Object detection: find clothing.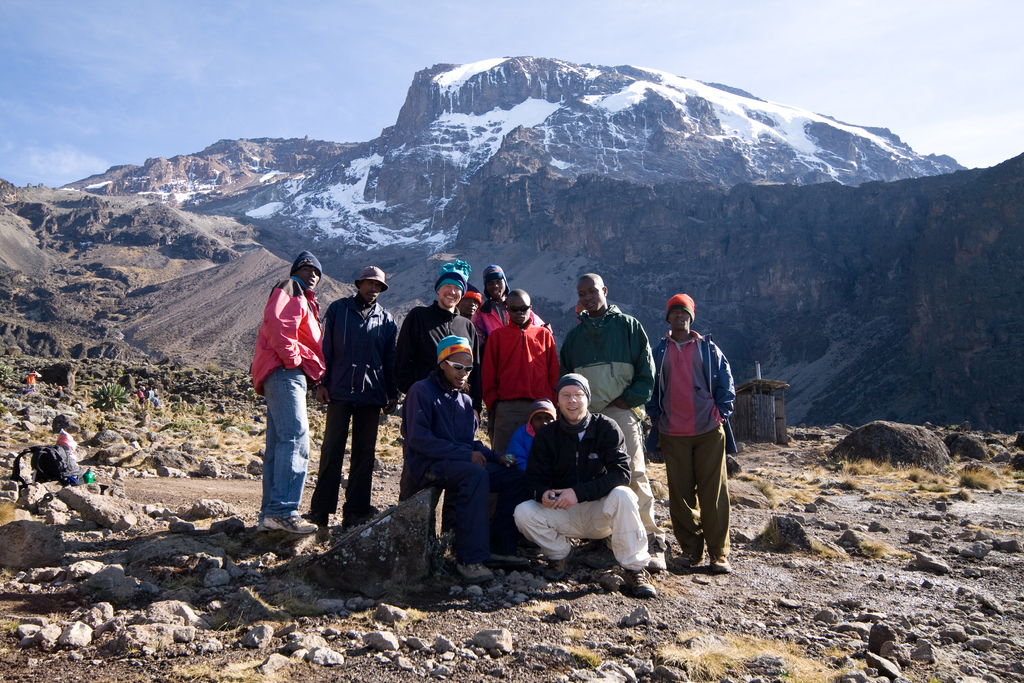
left=26, top=374, right=34, bottom=388.
